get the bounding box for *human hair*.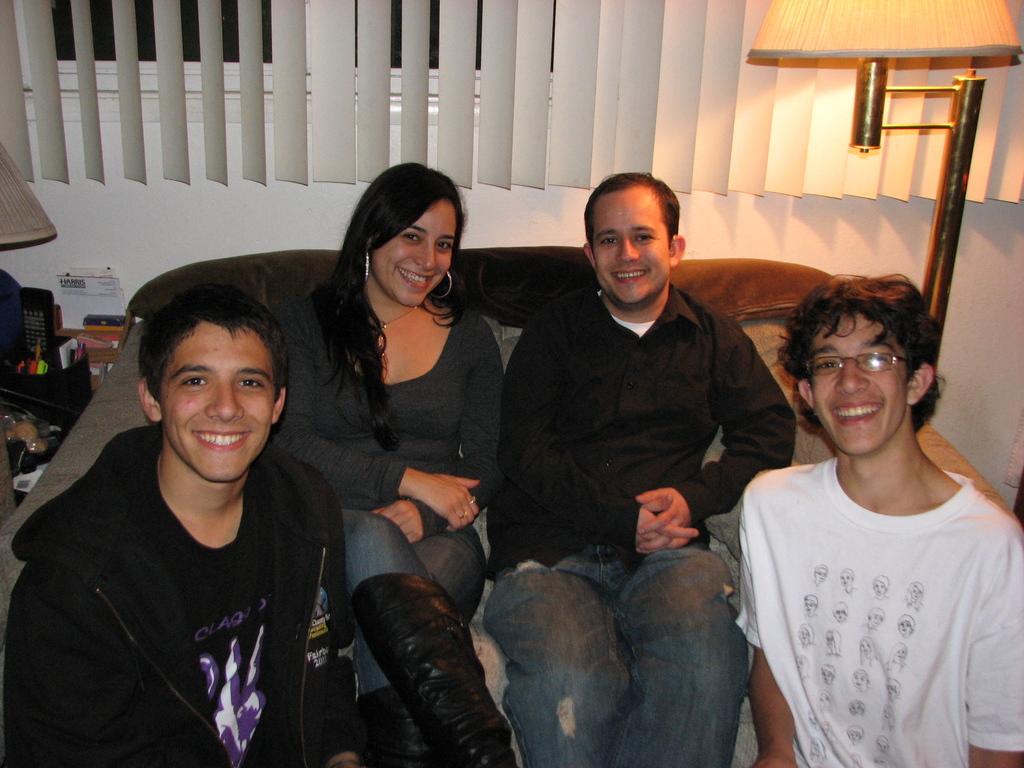
583 170 680 263.
